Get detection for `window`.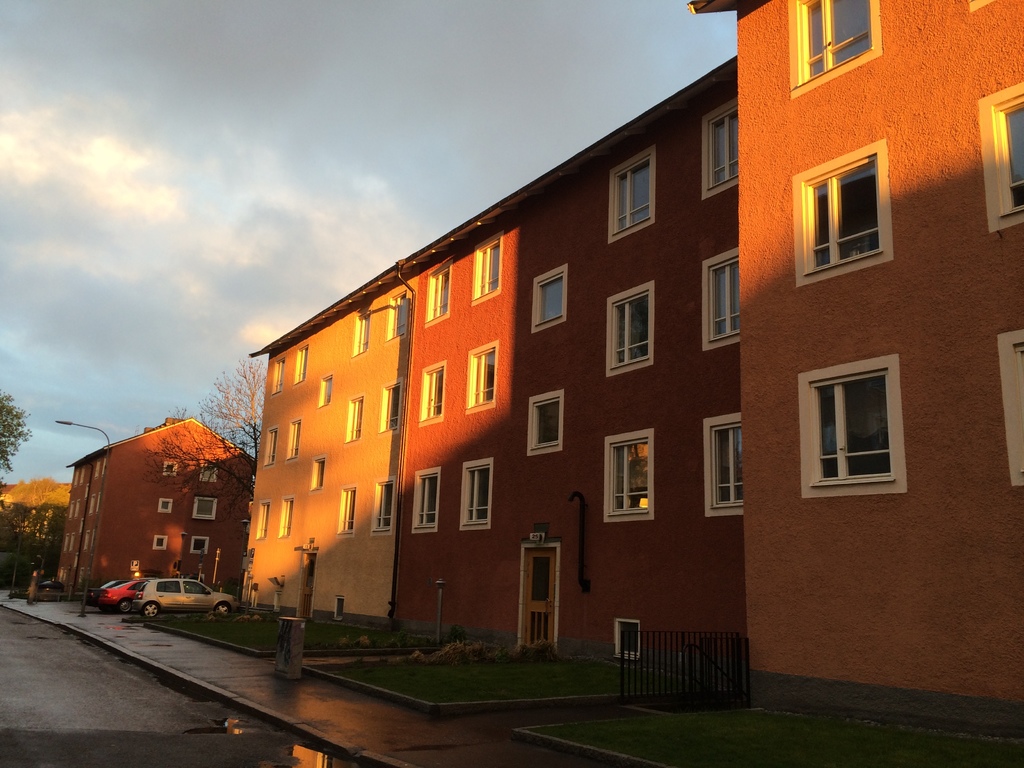
Detection: 191:495:218:523.
